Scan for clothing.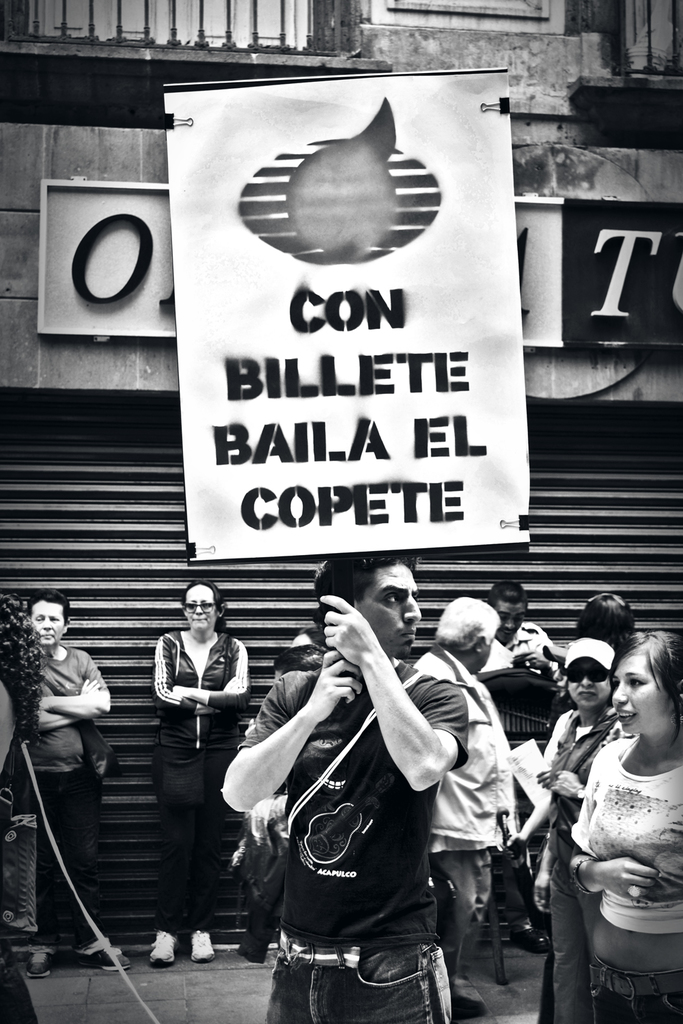
Scan result: <box>29,640,115,945</box>.
